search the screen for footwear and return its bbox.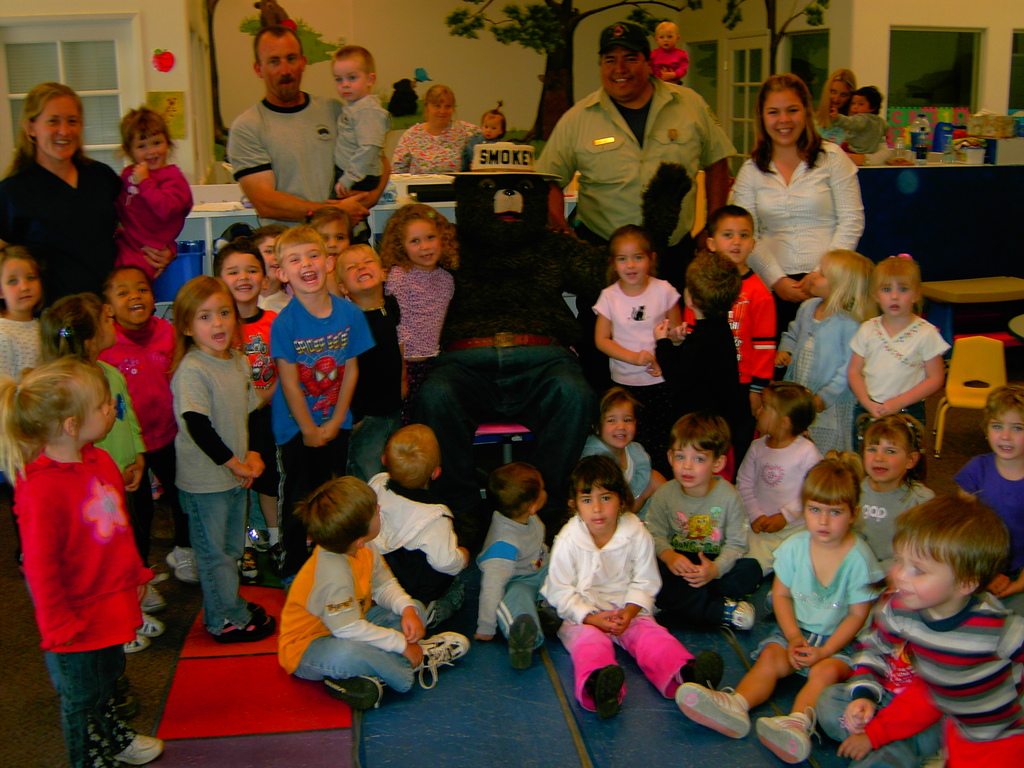
Found: 144:579:171:611.
